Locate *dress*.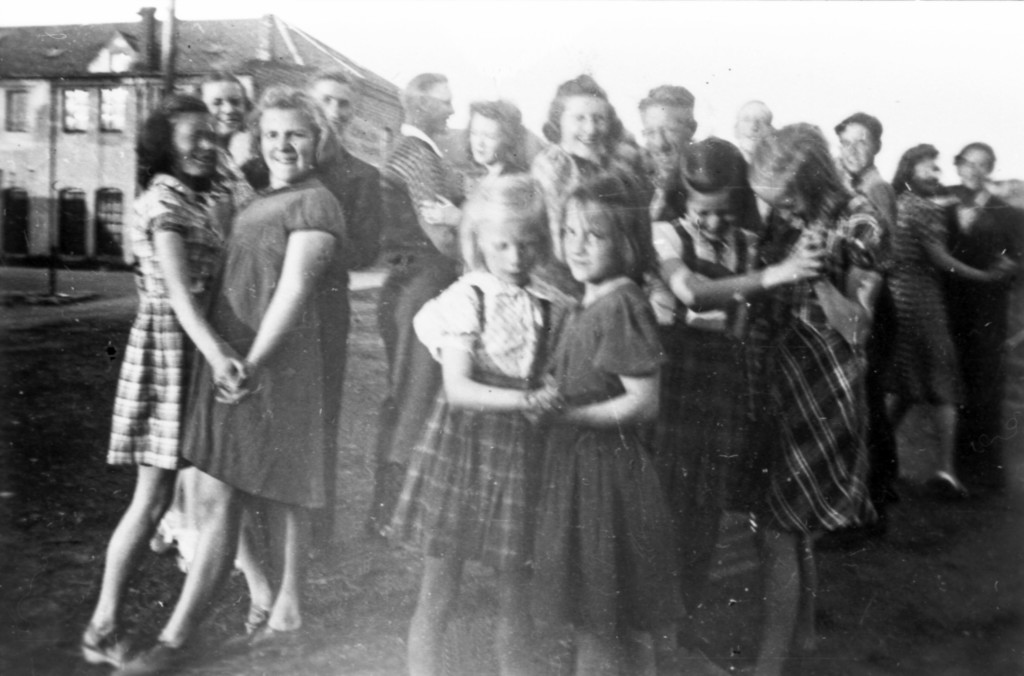
Bounding box: [637, 215, 751, 616].
